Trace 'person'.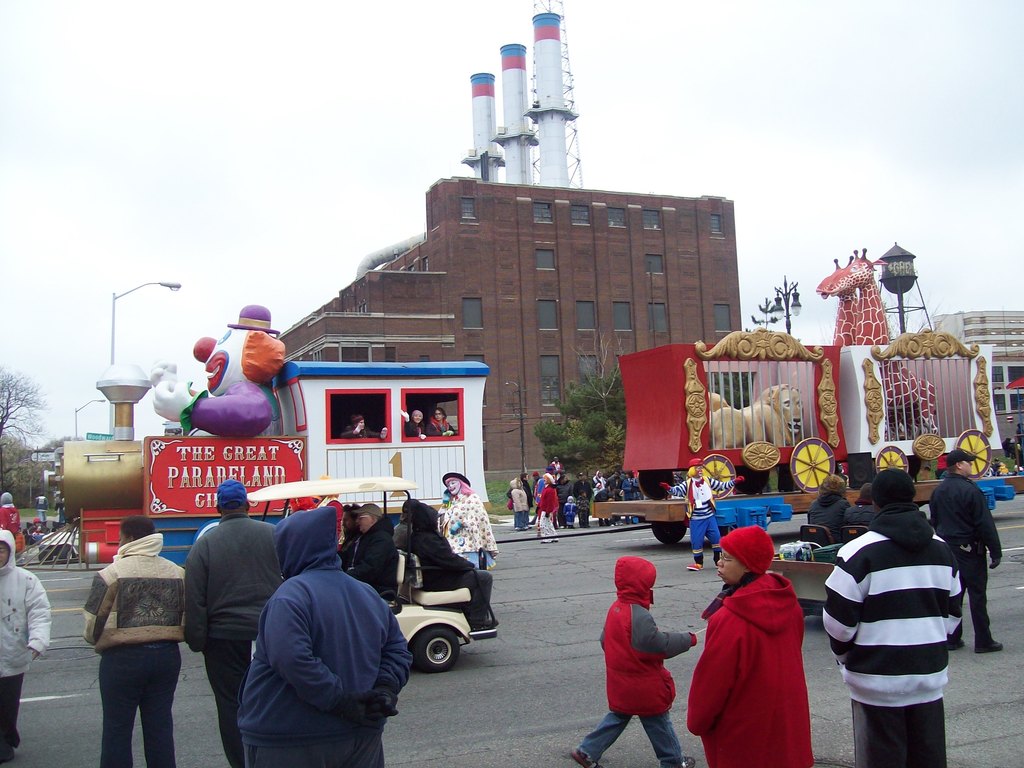
Traced to (570,557,697,767).
